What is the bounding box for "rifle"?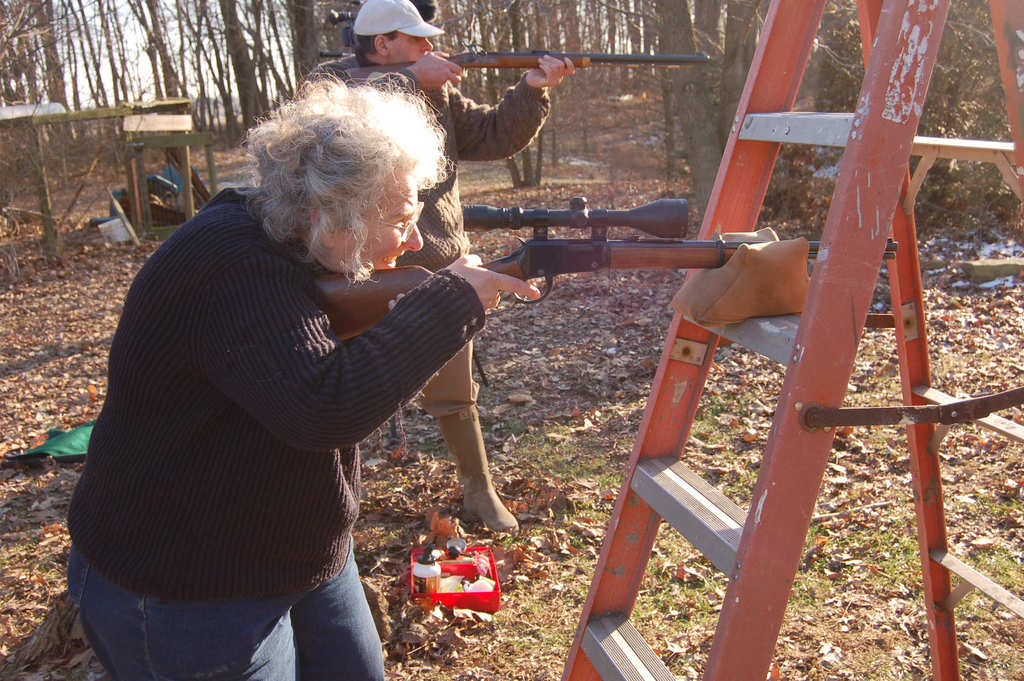
340/37/716/74.
